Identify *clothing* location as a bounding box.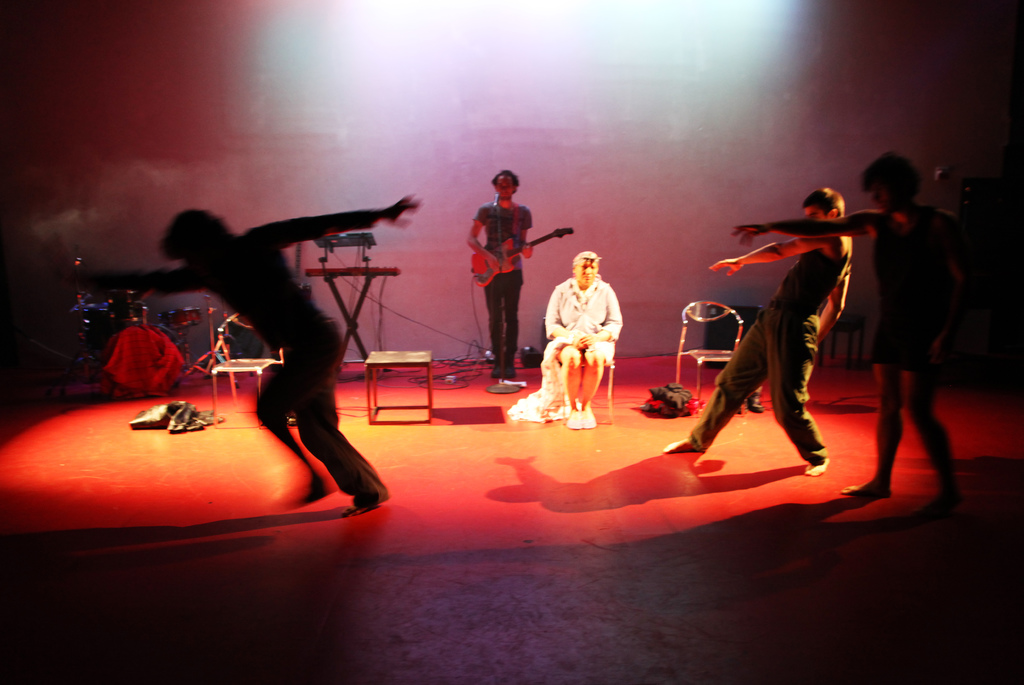
(left=95, top=206, right=383, bottom=502).
